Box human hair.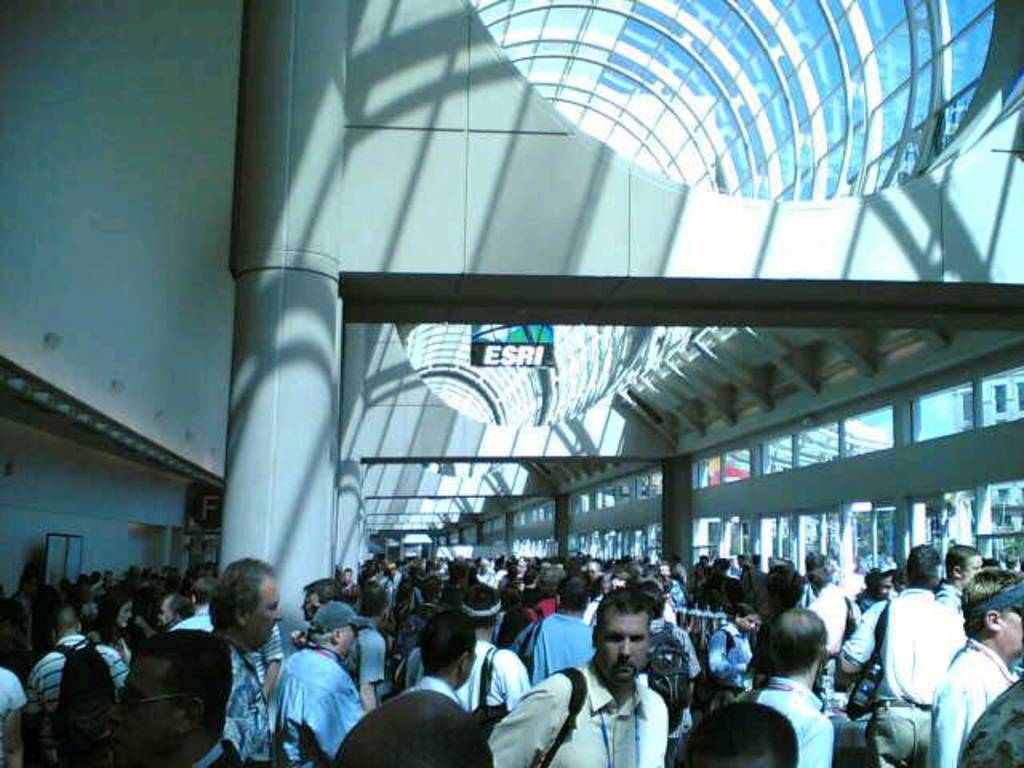
pyautogui.locateOnScreen(334, 686, 496, 766).
